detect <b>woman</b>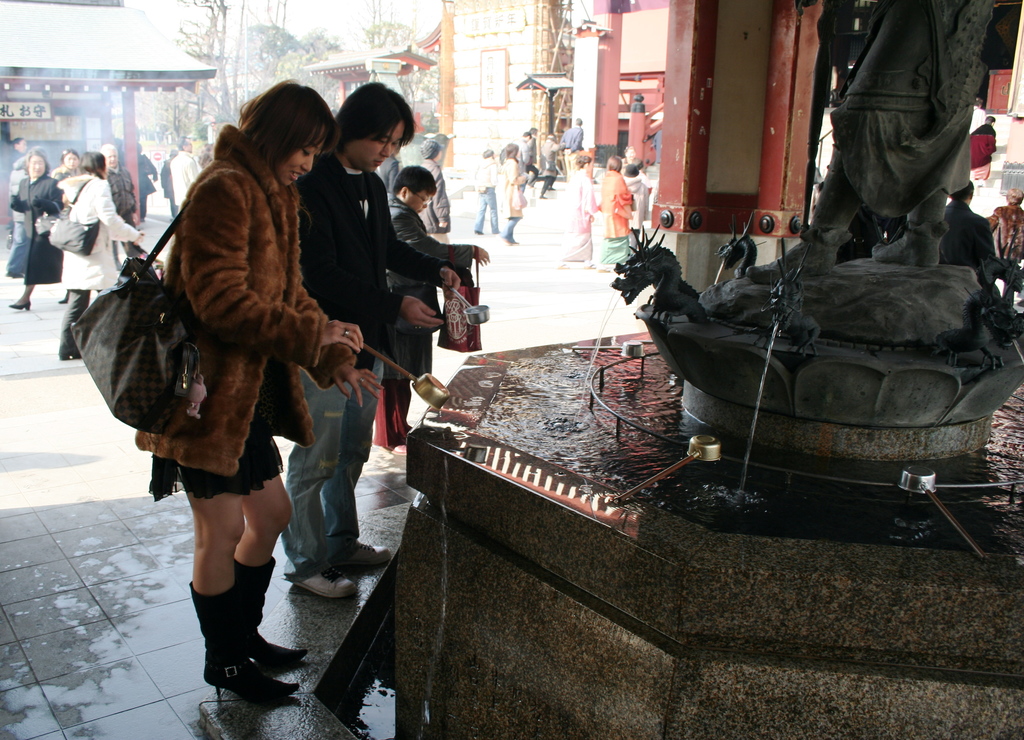
select_region(111, 59, 350, 671)
